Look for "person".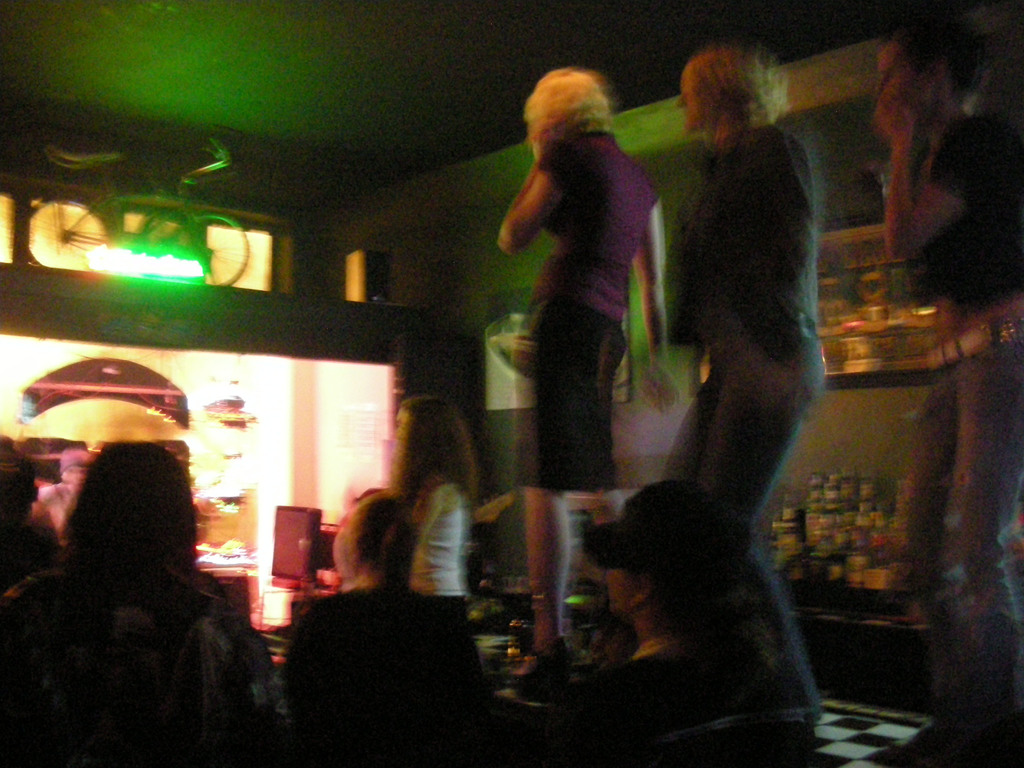
Found: (532, 484, 795, 767).
